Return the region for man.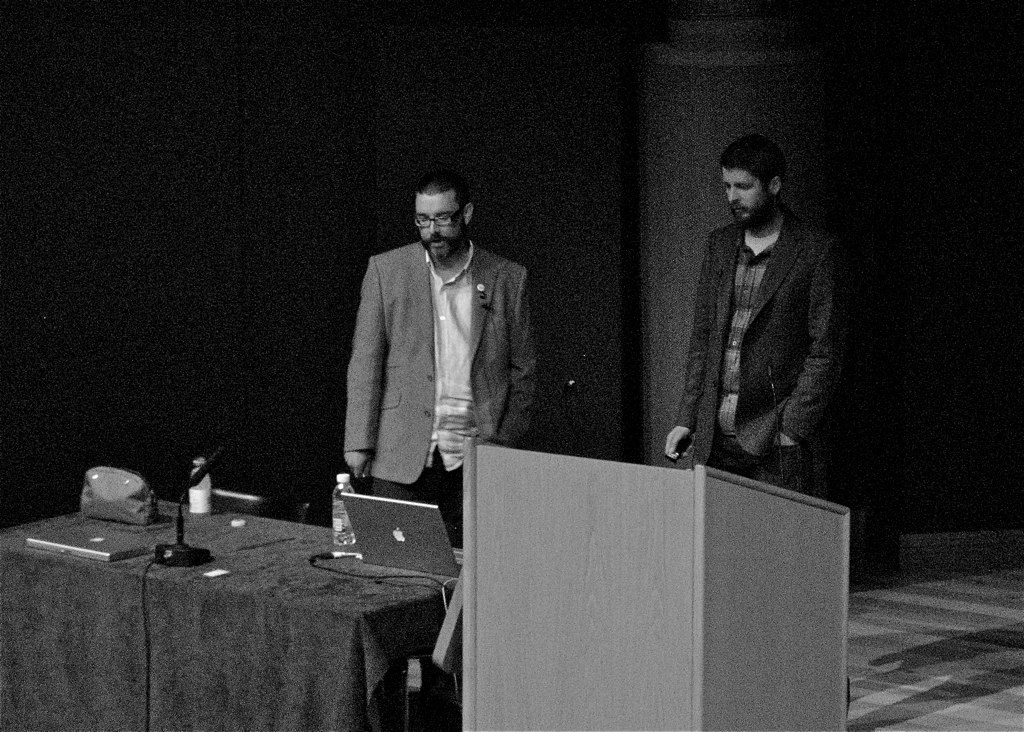
(660, 140, 842, 508).
